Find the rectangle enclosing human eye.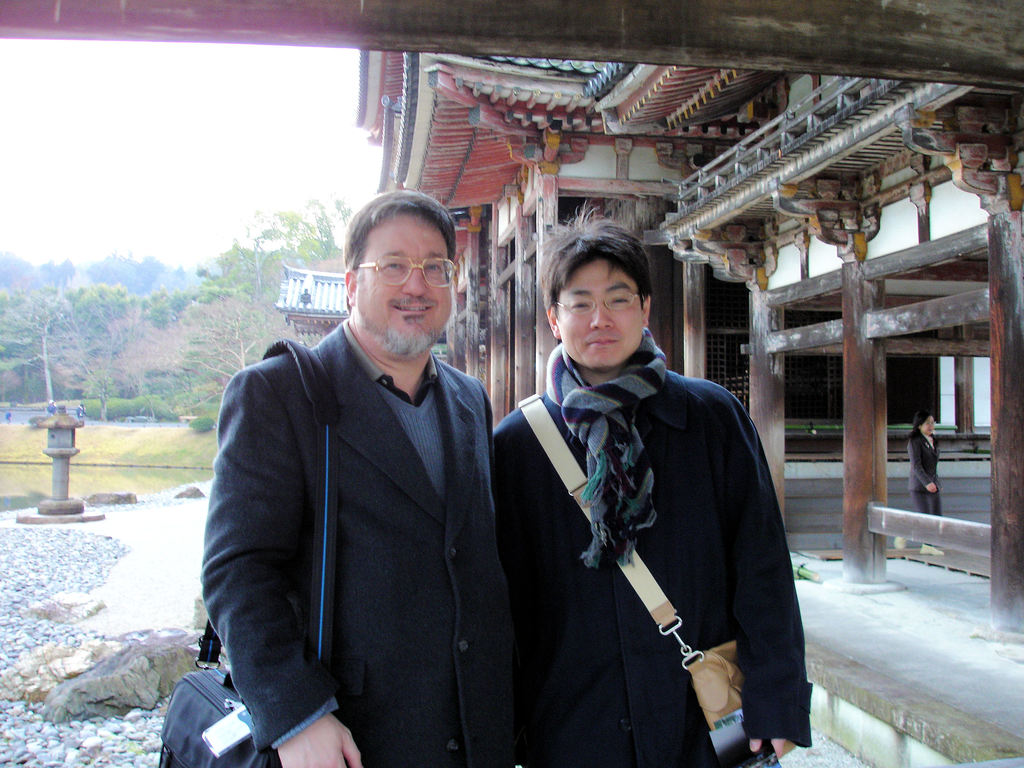
bbox=[568, 300, 595, 314].
